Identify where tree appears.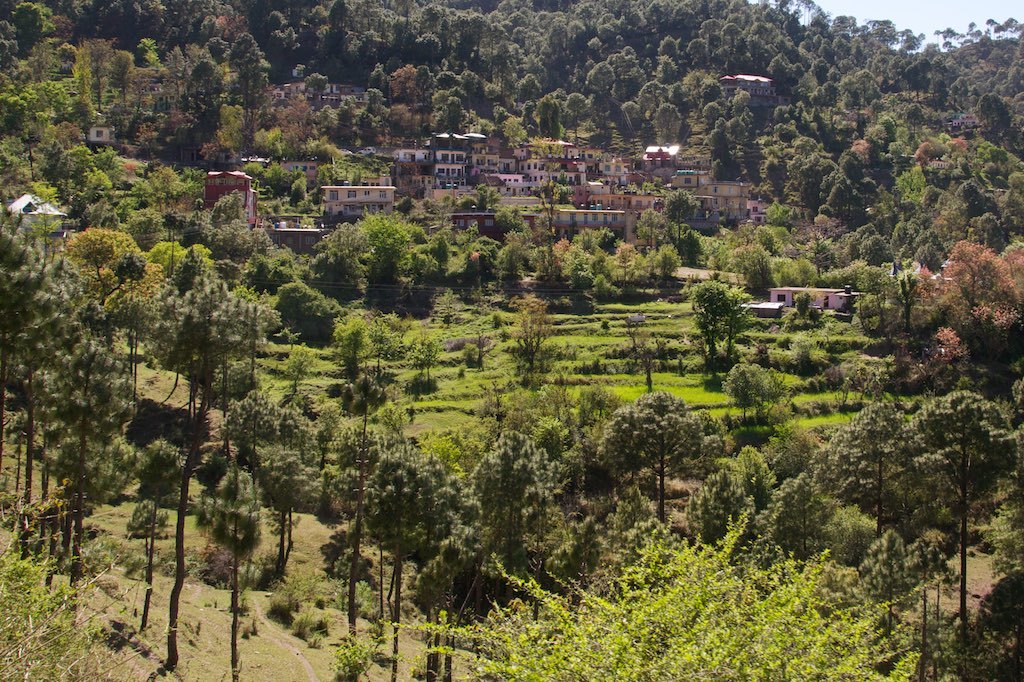
Appears at detection(975, 499, 1023, 579).
